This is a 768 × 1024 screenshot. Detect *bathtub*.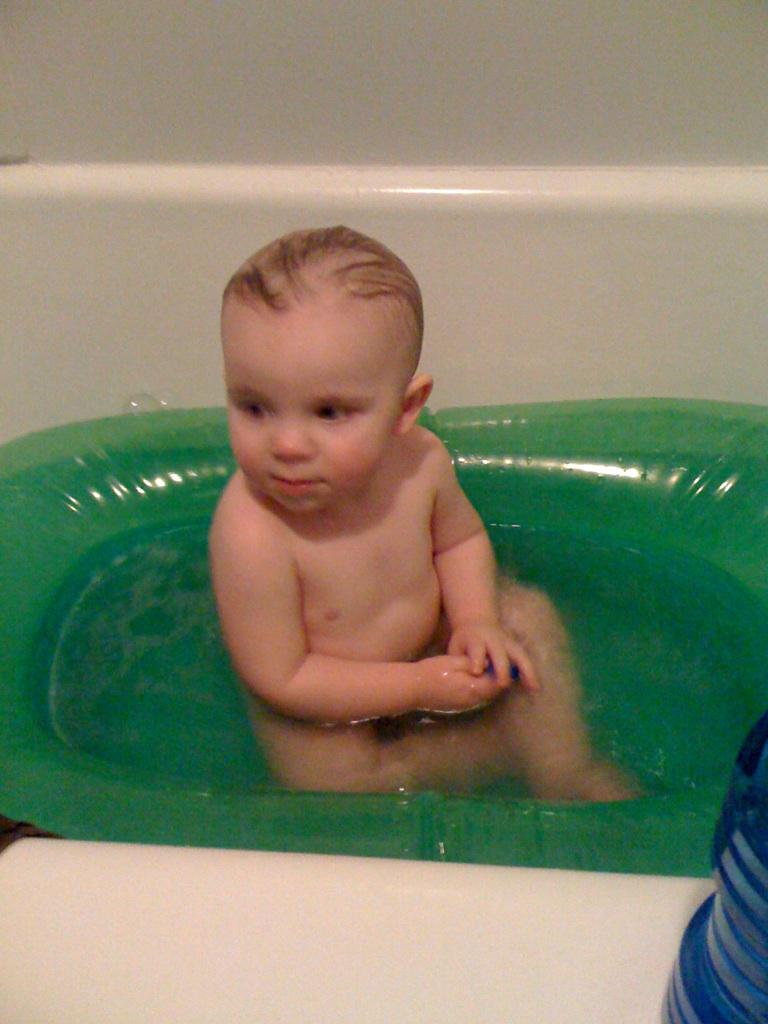
0, 160, 767, 1023.
